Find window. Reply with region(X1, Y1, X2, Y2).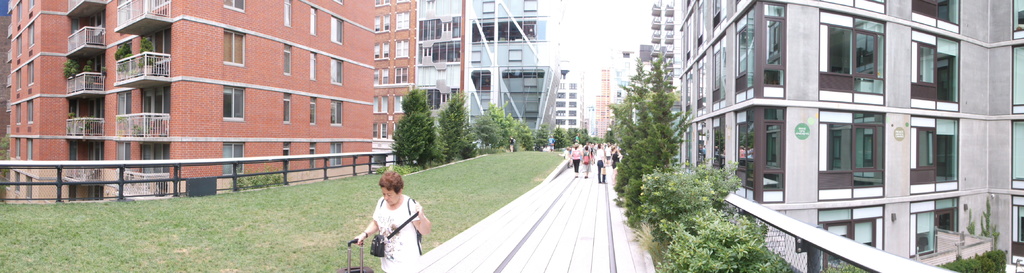
region(570, 84, 576, 85).
